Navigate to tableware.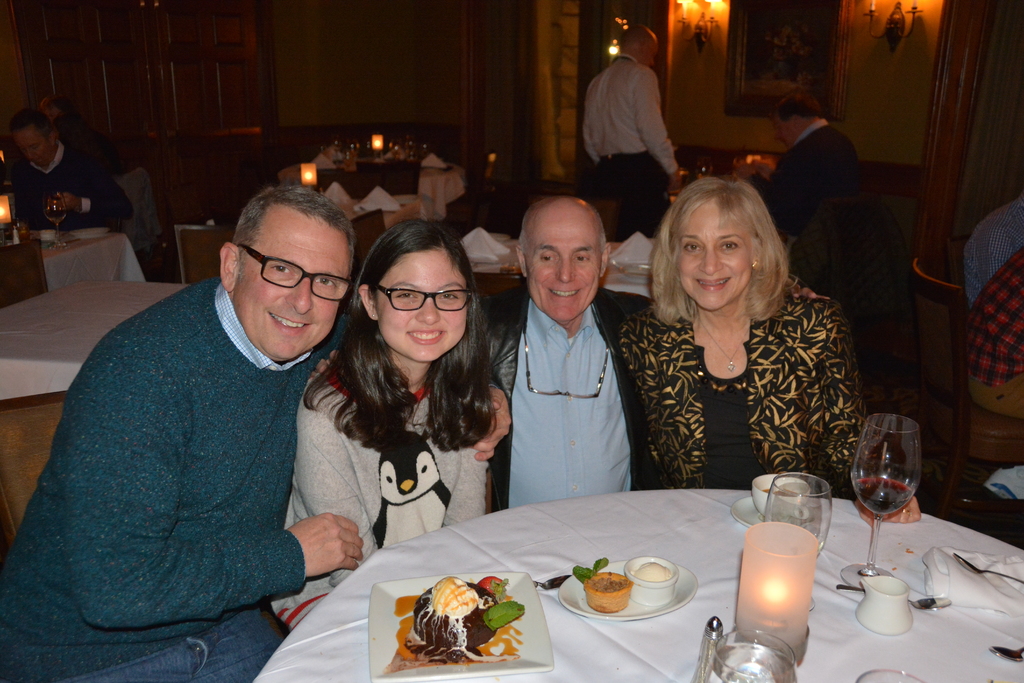
Navigation target: crop(585, 572, 632, 611).
